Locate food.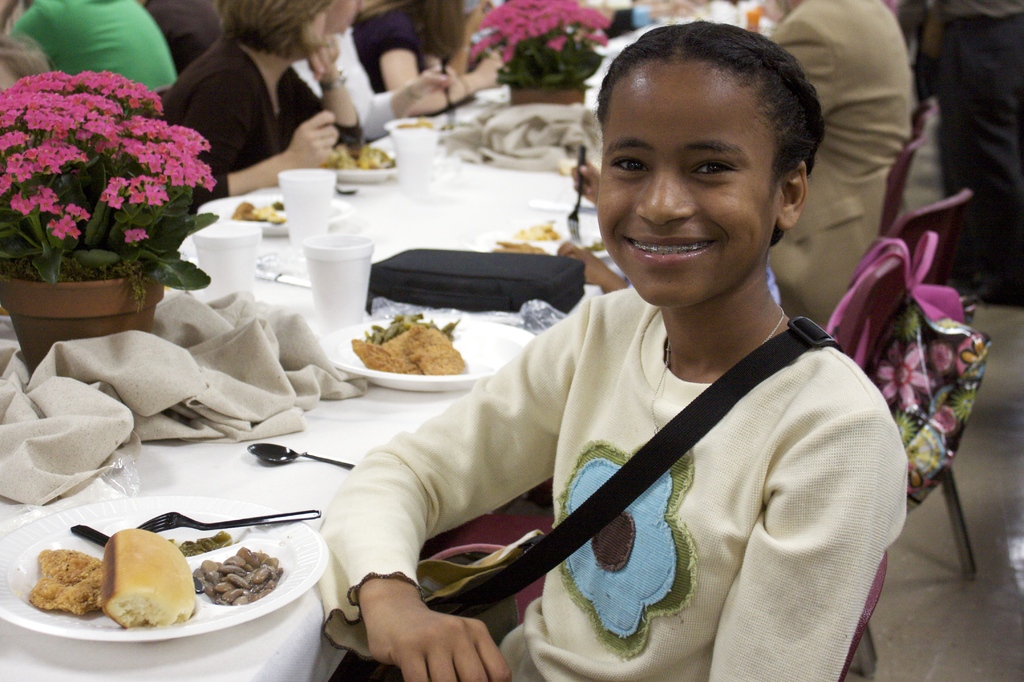
Bounding box: (178, 527, 236, 556).
